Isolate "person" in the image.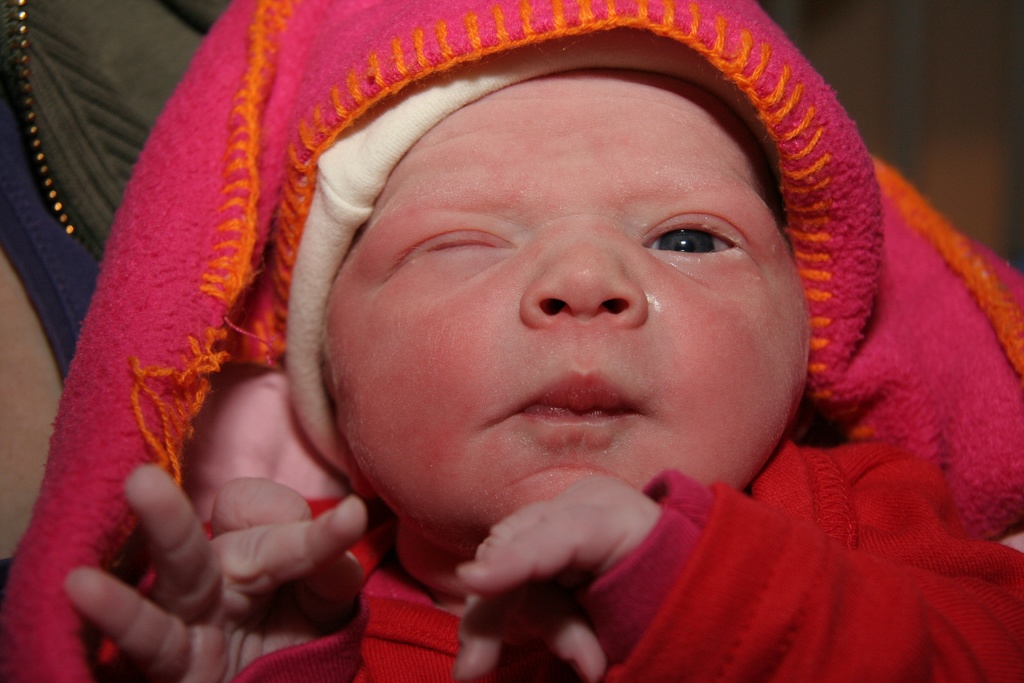
Isolated region: region(0, 2, 894, 680).
